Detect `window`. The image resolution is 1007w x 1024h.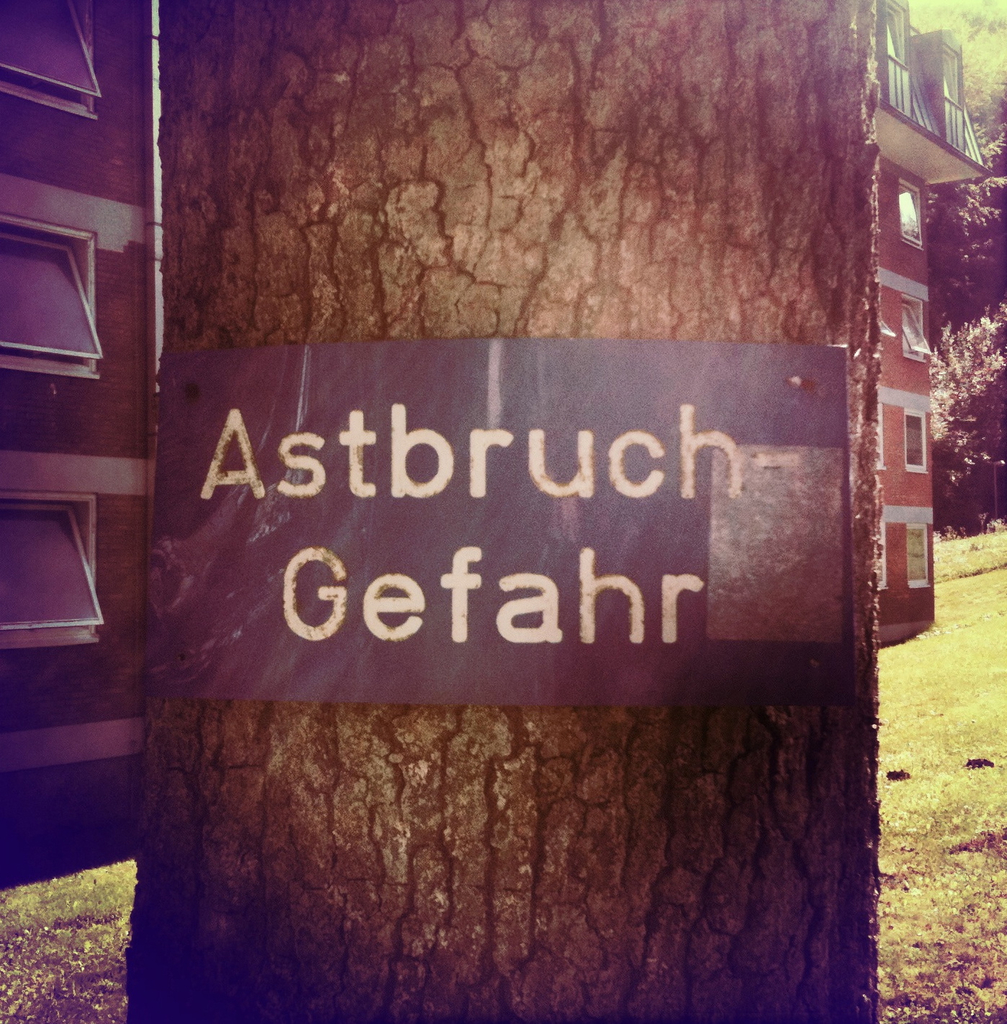
bbox=(905, 522, 933, 587).
